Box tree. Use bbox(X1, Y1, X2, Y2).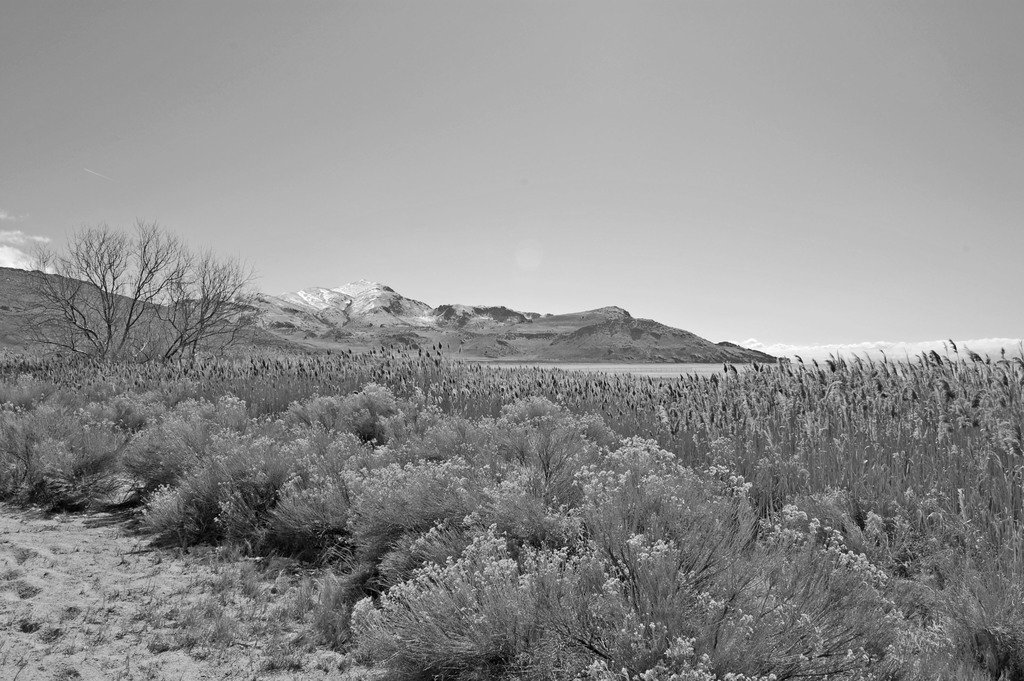
bbox(24, 201, 270, 408).
